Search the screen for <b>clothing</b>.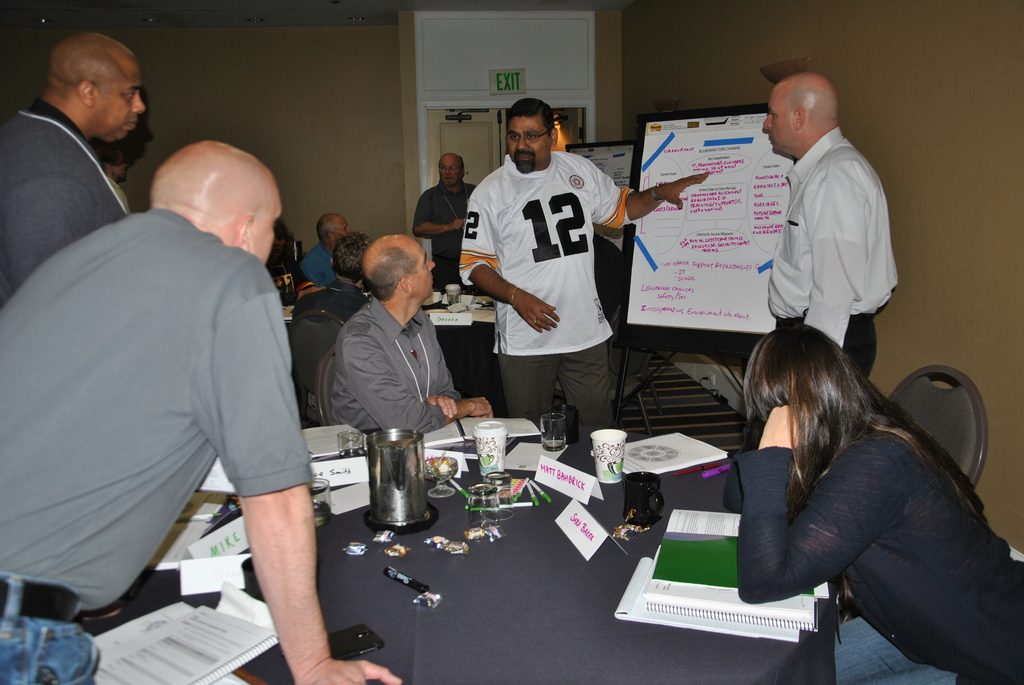
Found at bbox=(737, 428, 1008, 684).
